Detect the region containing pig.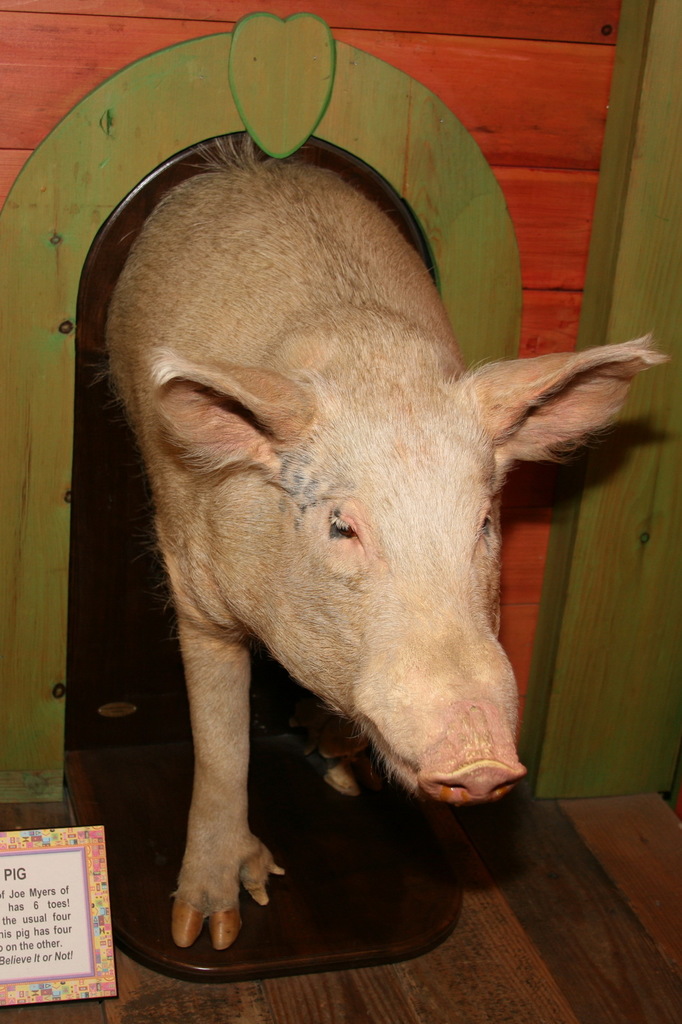
crop(86, 132, 672, 951).
